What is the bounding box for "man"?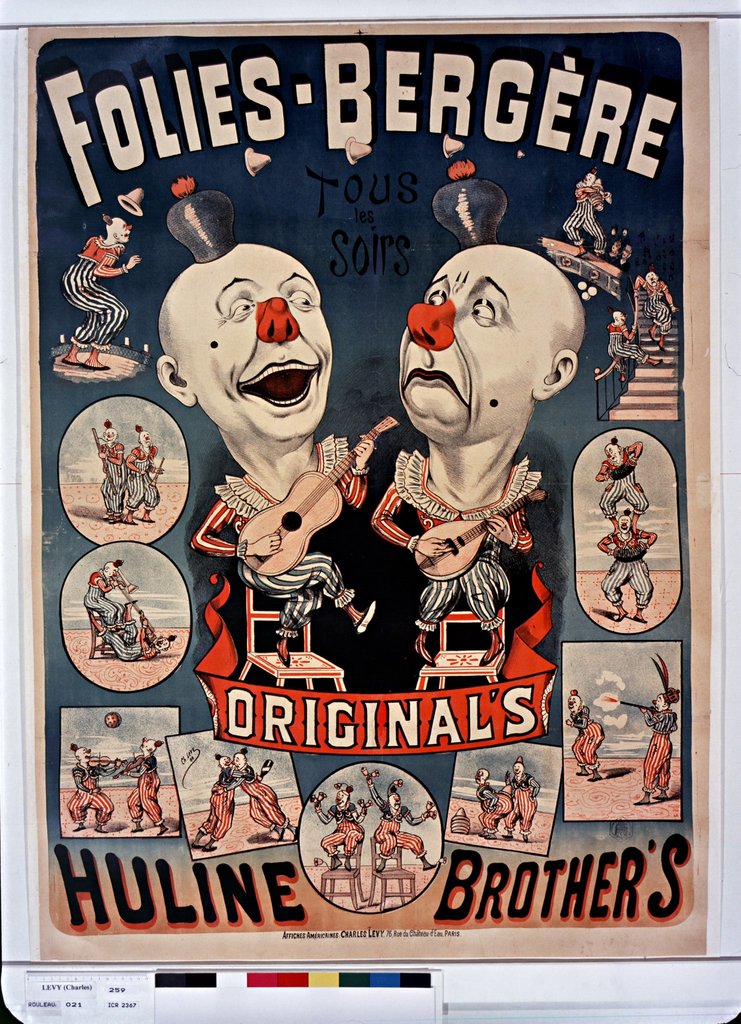
{"left": 368, "top": 772, "right": 437, "bottom": 874}.
